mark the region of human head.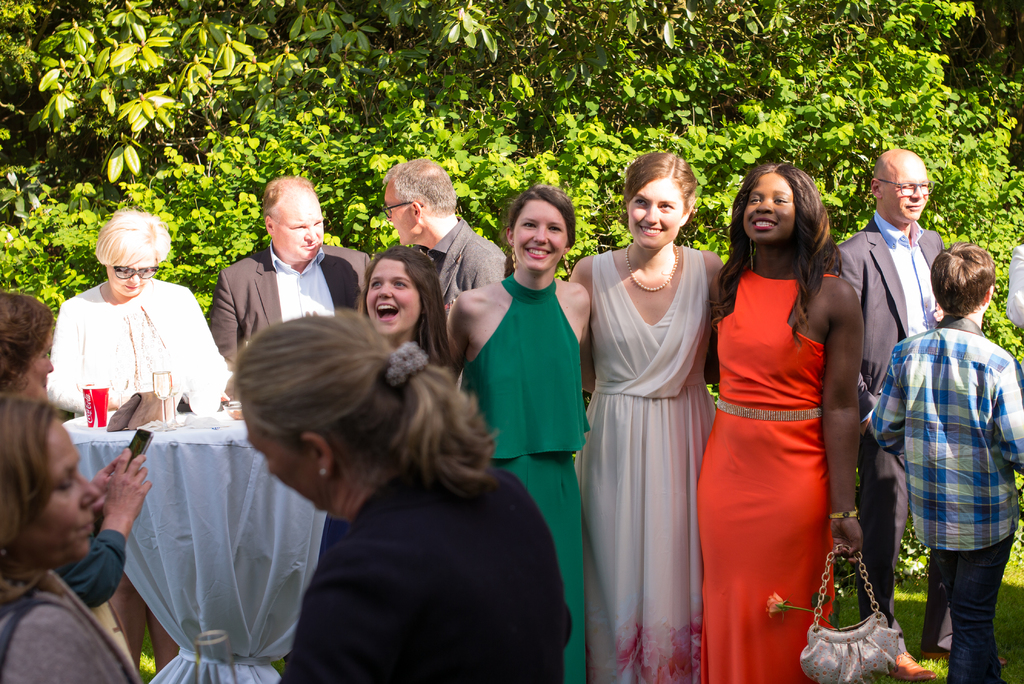
Region: 353/243/431/327.
